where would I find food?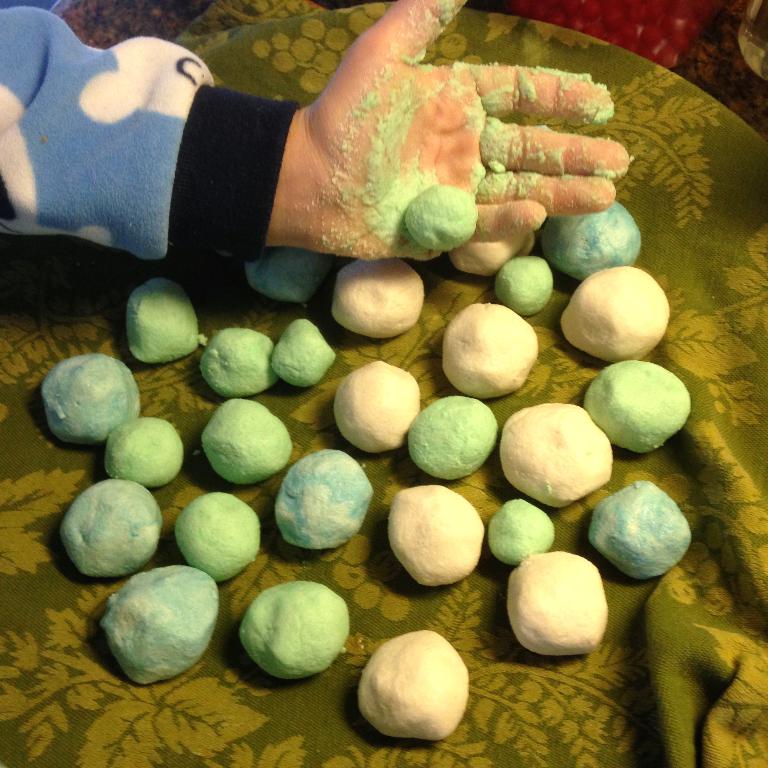
At Rect(359, 629, 470, 741).
